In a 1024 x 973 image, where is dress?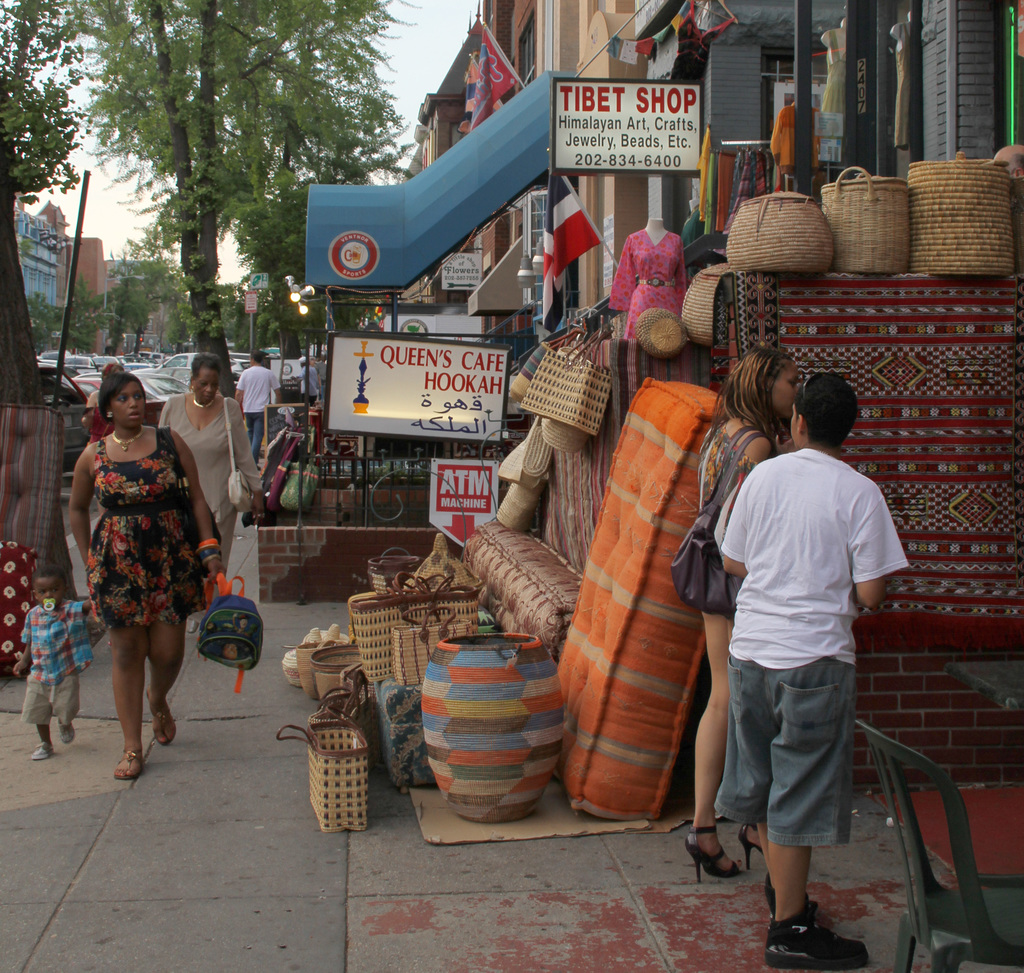
l=86, t=419, r=212, b=637.
